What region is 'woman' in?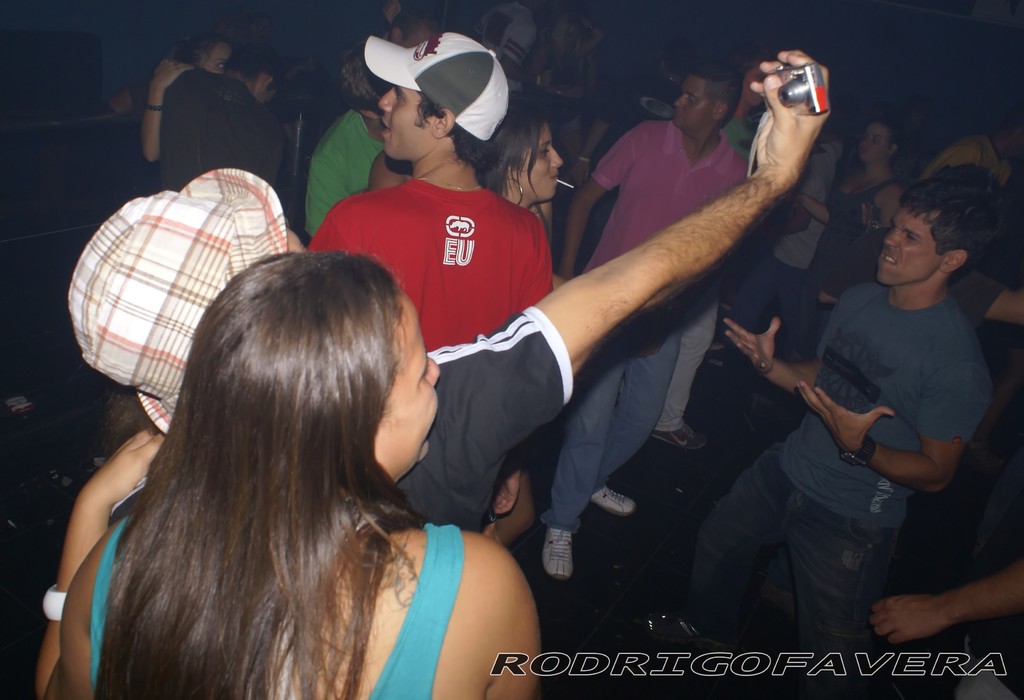
BBox(475, 90, 564, 545).
